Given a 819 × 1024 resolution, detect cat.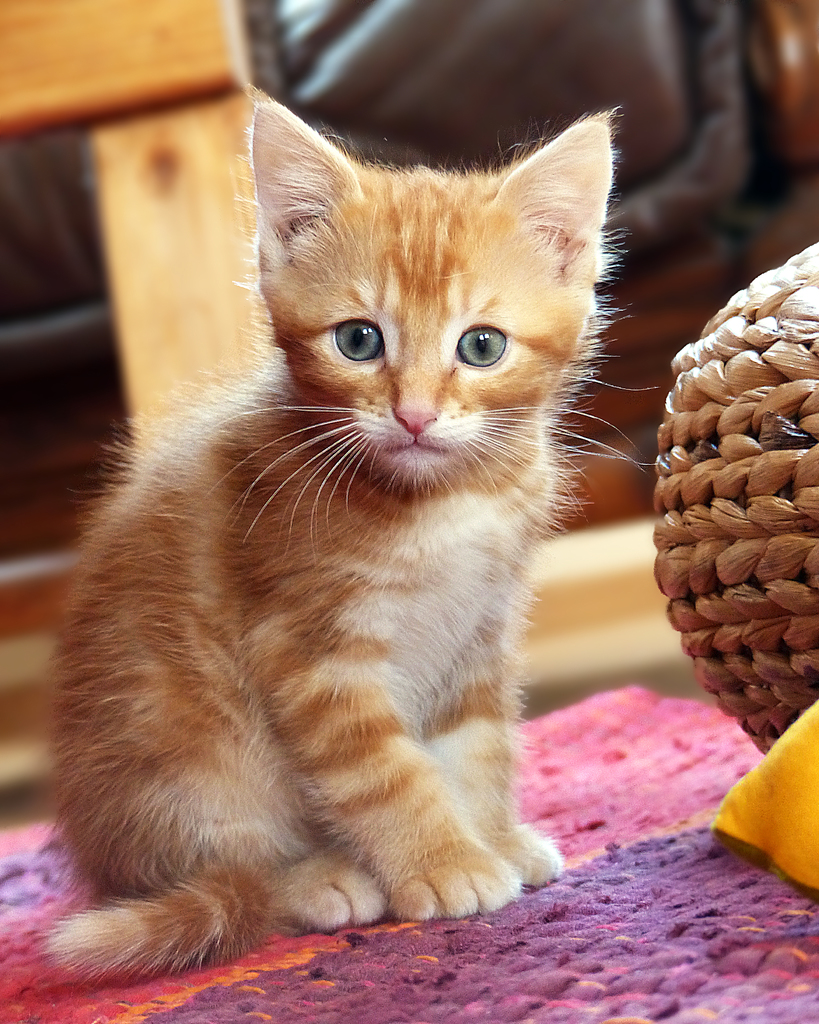
34, 81, 658, 998.
